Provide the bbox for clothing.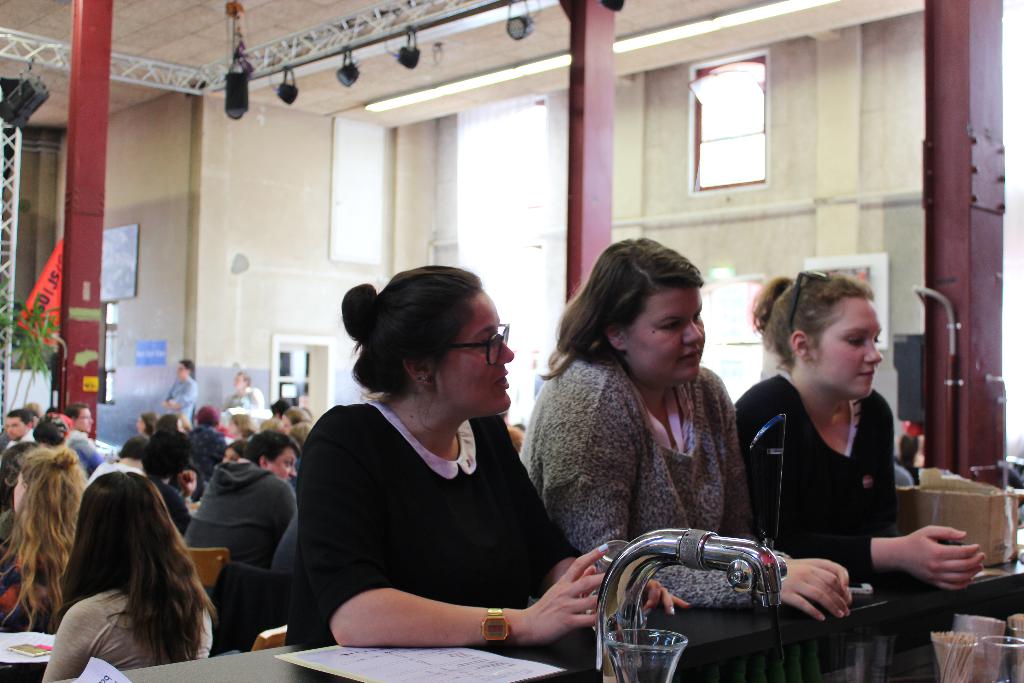
[x1=288, y1=403, x2=629, y2=646].
